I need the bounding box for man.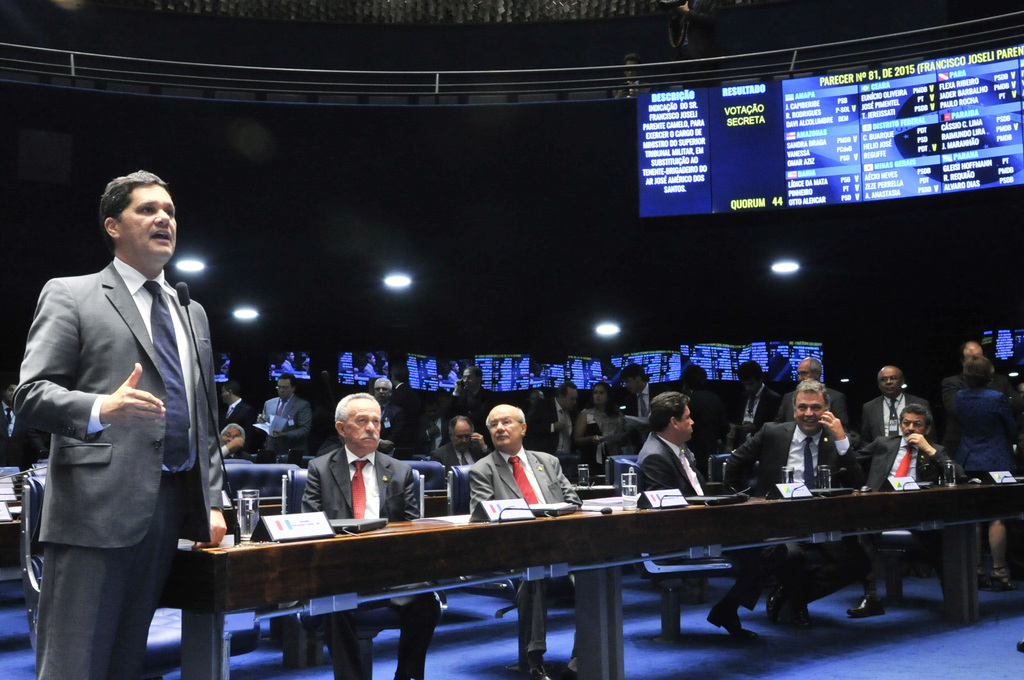
Here it is: crop(221, 378, 264, 455).
